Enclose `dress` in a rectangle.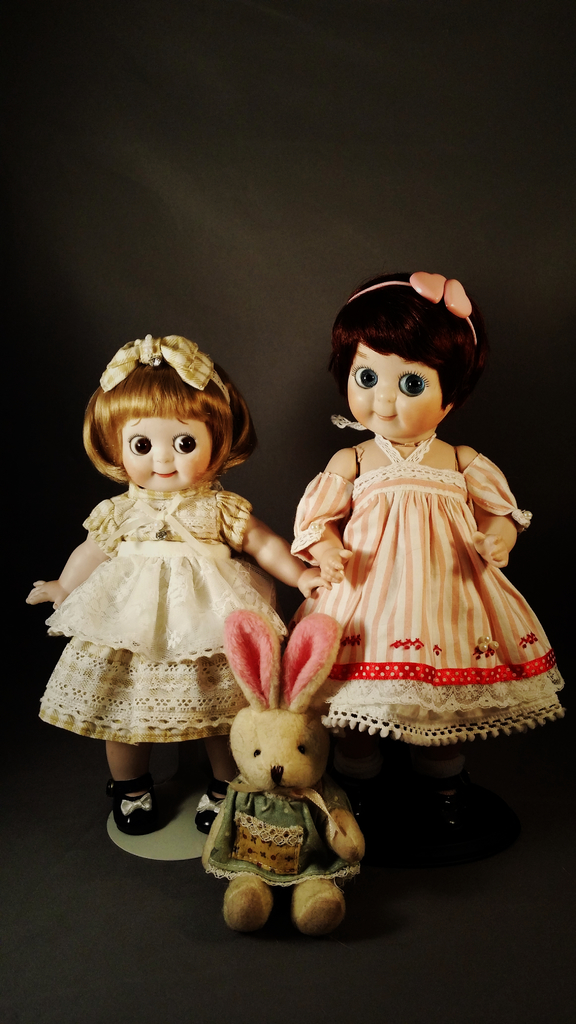
35,479,290,749.
